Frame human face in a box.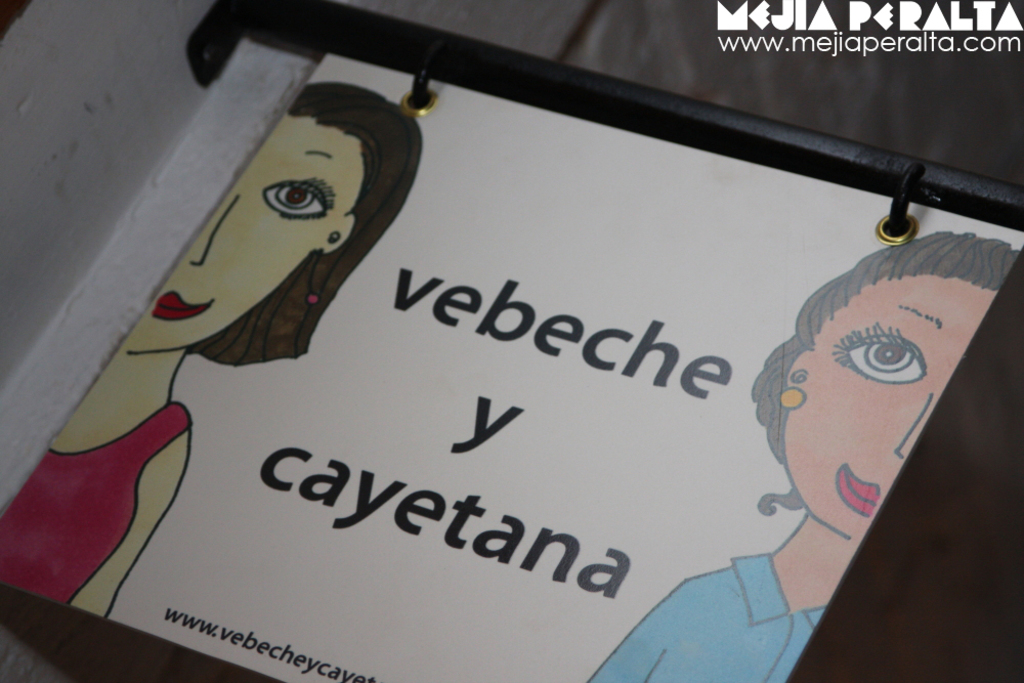
detection(118, 113, 367, 353).
